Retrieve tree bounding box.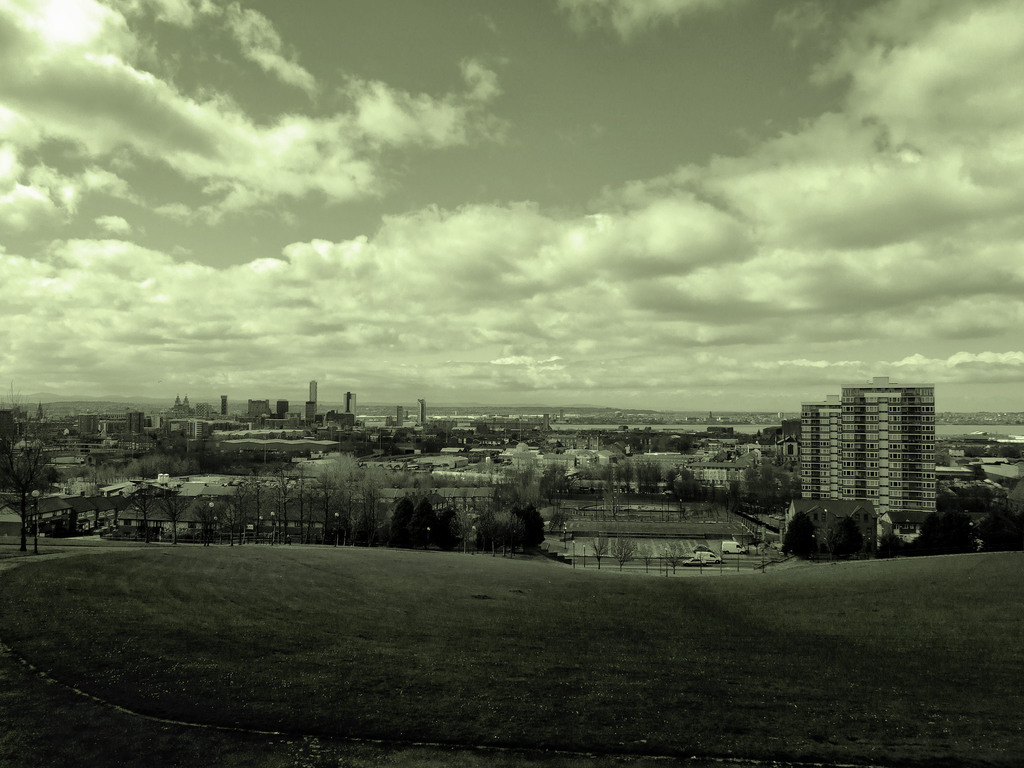
Bounding box: bbox(625, 434, 639, 452).
